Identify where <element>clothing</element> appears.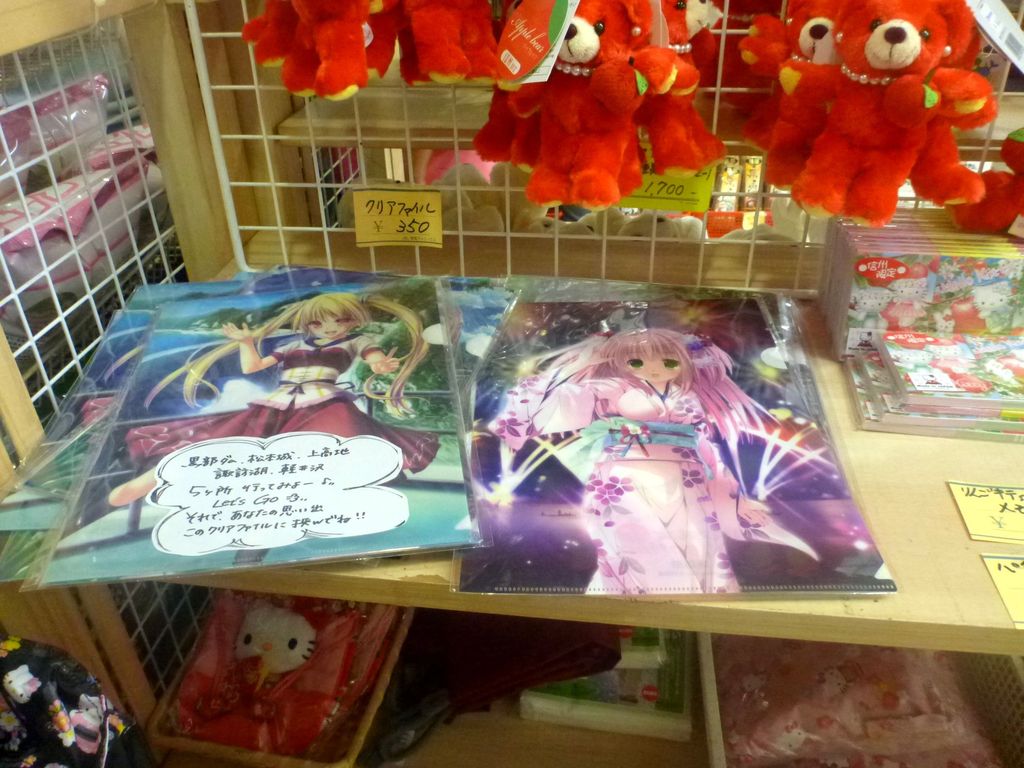
Appears at region(936, 355, 976, 371).
